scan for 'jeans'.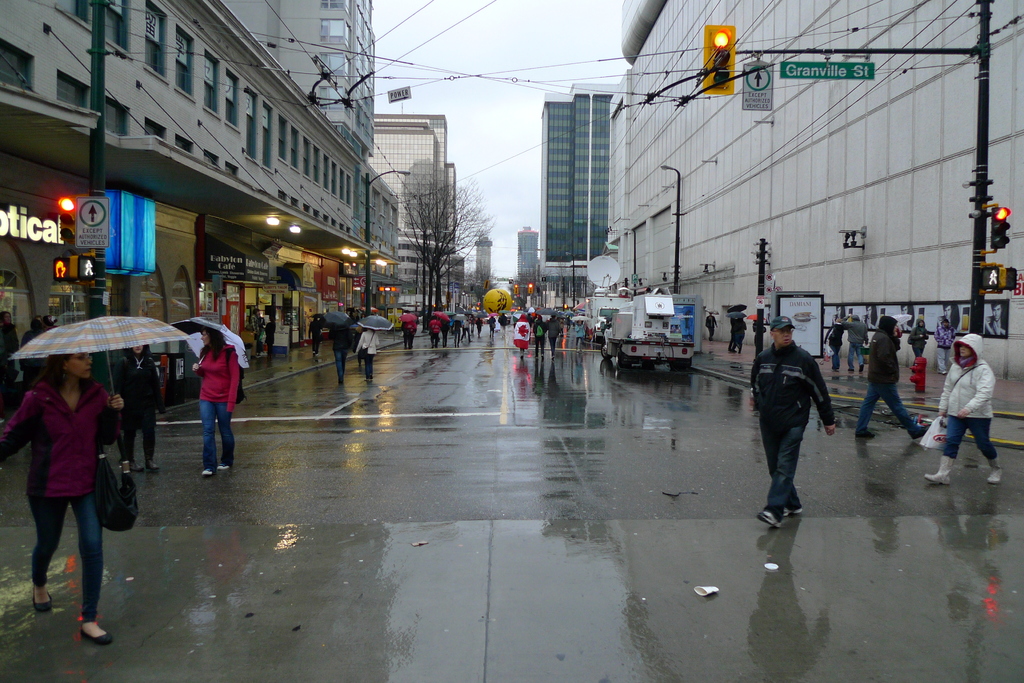
Scan result: l=858, t=382, r=918, b=427.
